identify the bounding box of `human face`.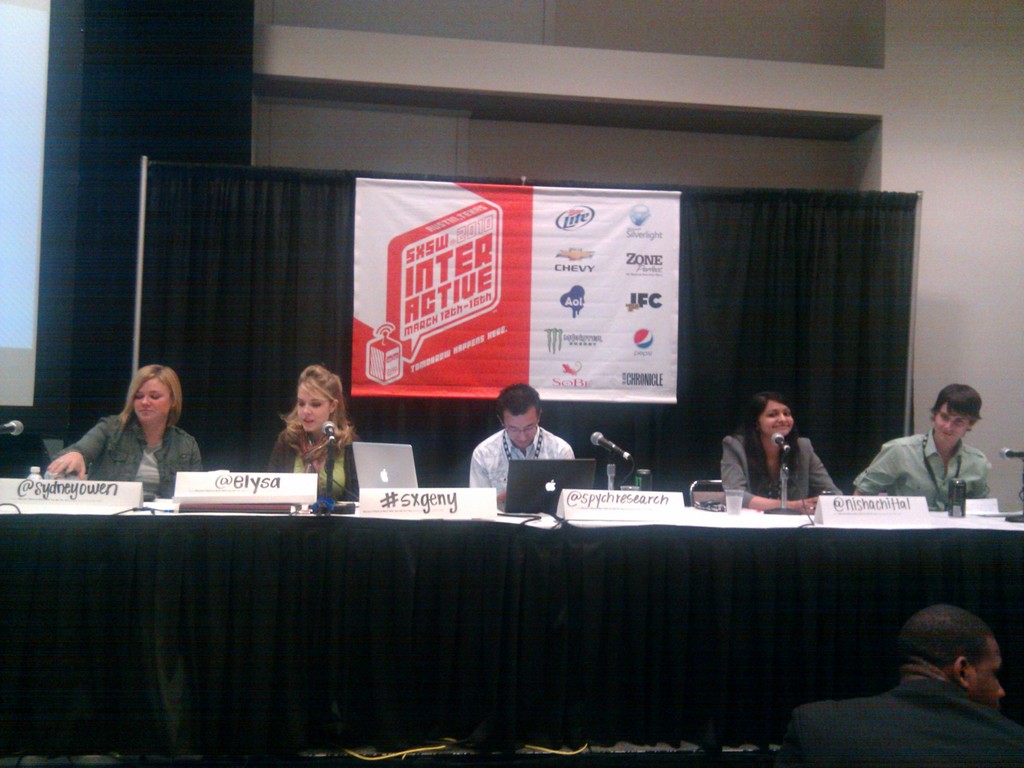
{"left": 296, "top": 383, "right": 333, "bottom": 433}.
